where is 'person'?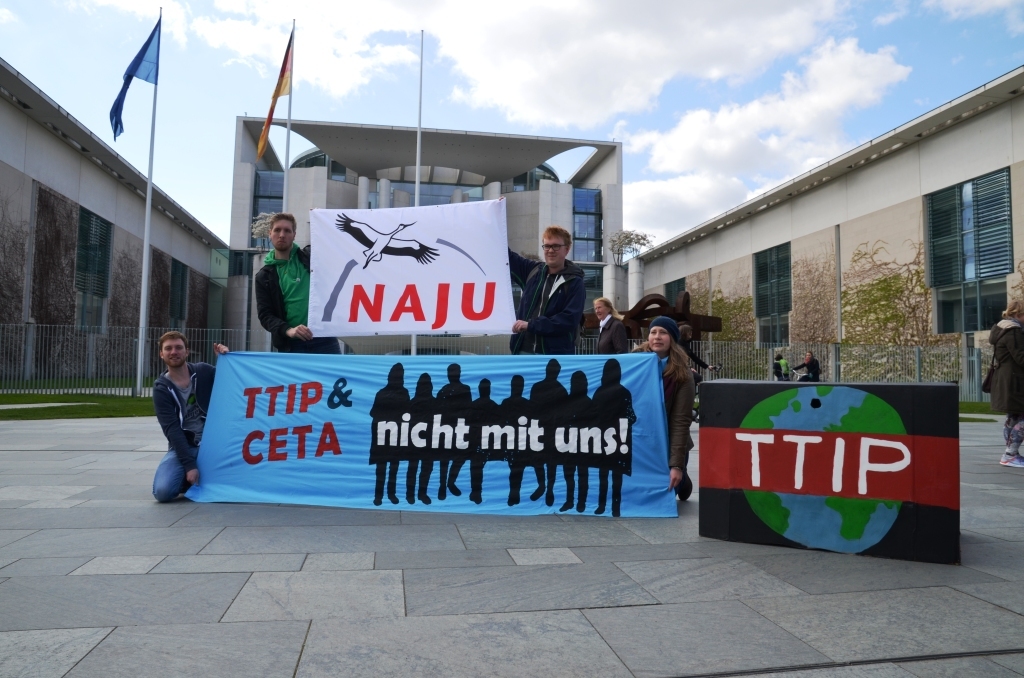
<region>148, 330, 228, 500</region>.
